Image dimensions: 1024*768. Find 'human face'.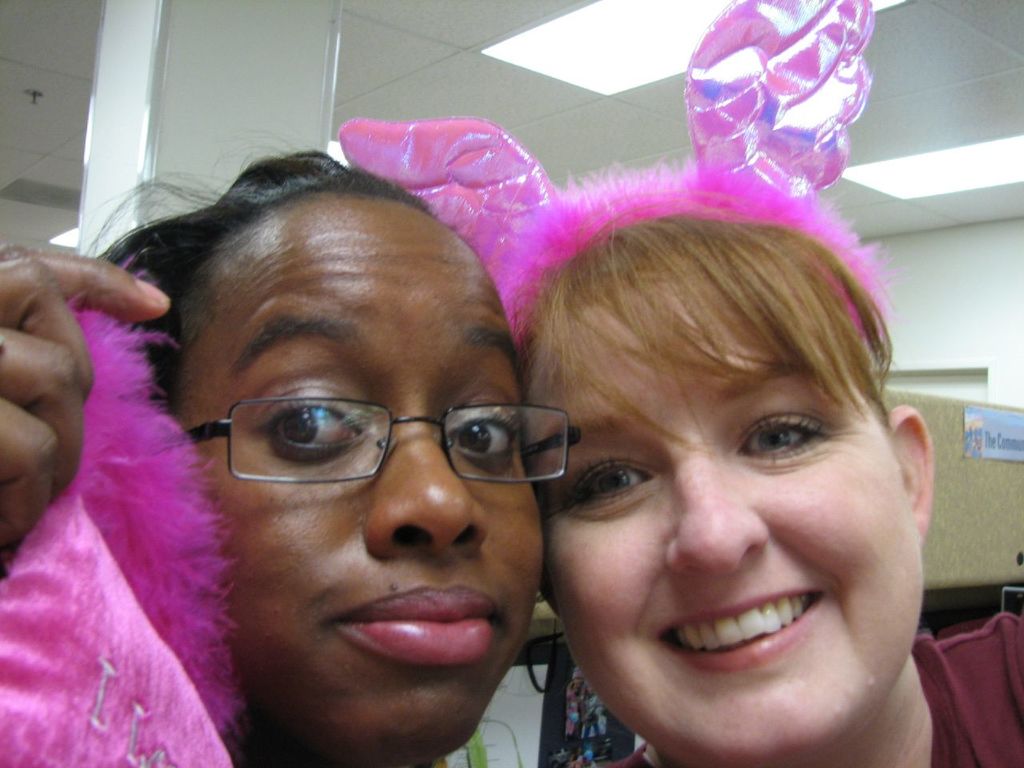
[167, 179, 537, 765].
